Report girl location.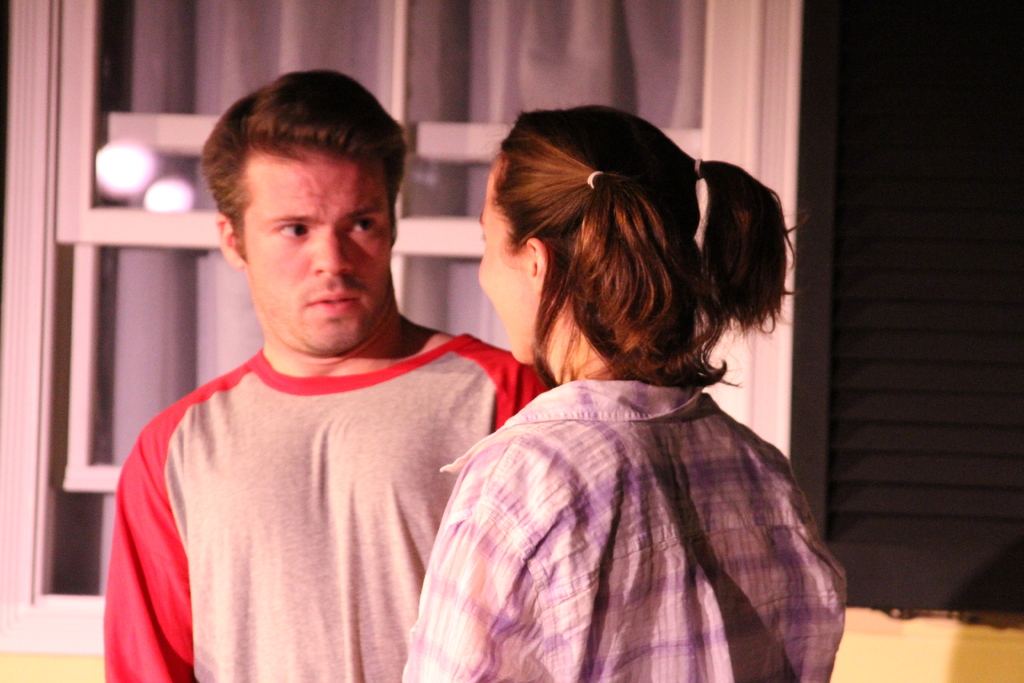
Report: bbox(403, 99, 847, 682).
